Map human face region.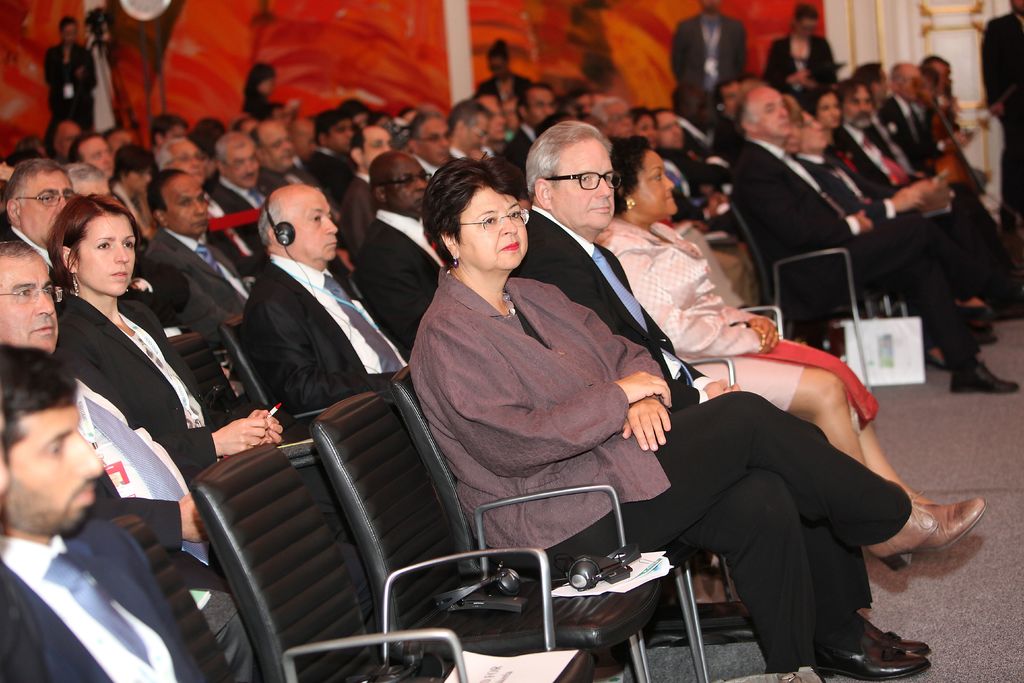
Mapped to [left=842, top=85, right=876, bottom=129].
